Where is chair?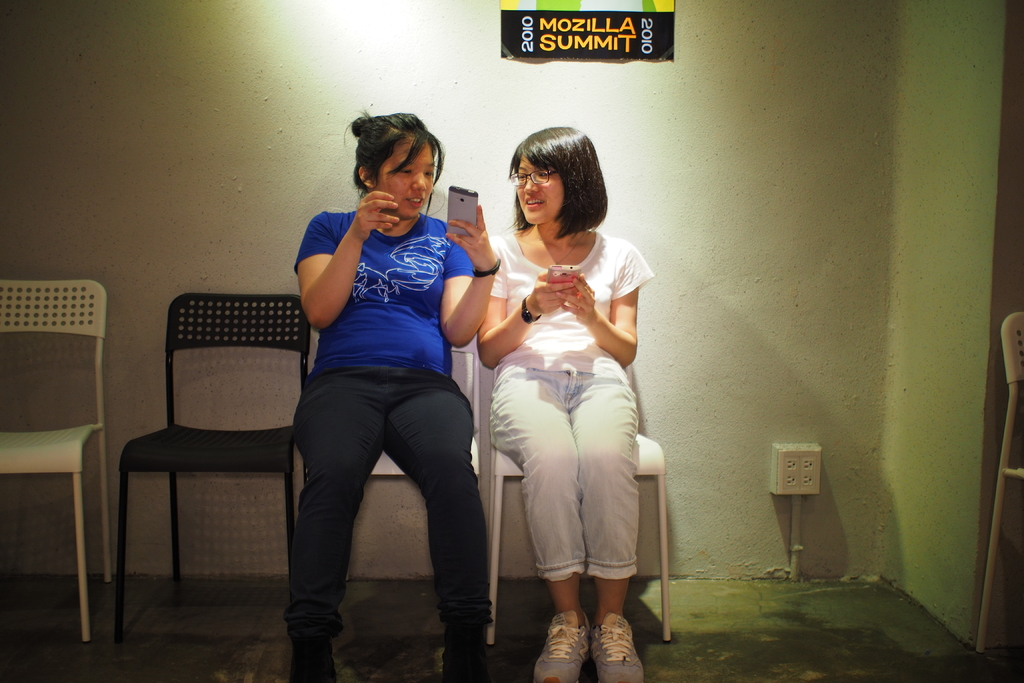
select_region(0, 283, 104, 637).
